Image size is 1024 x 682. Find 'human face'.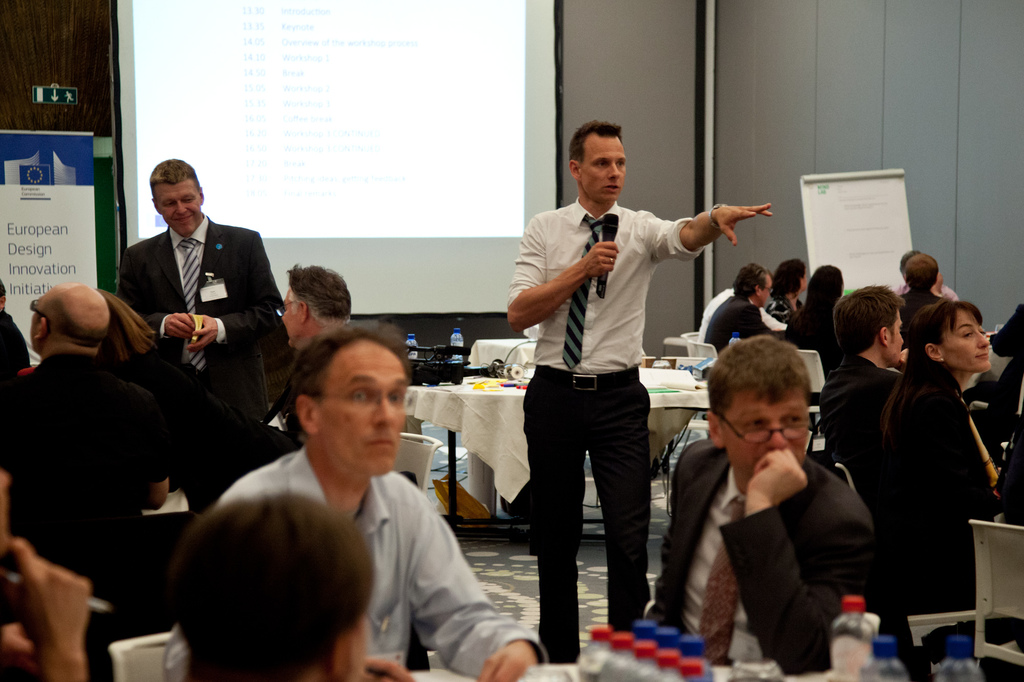
x1=719 y1=383 x2=816 y2=484.
